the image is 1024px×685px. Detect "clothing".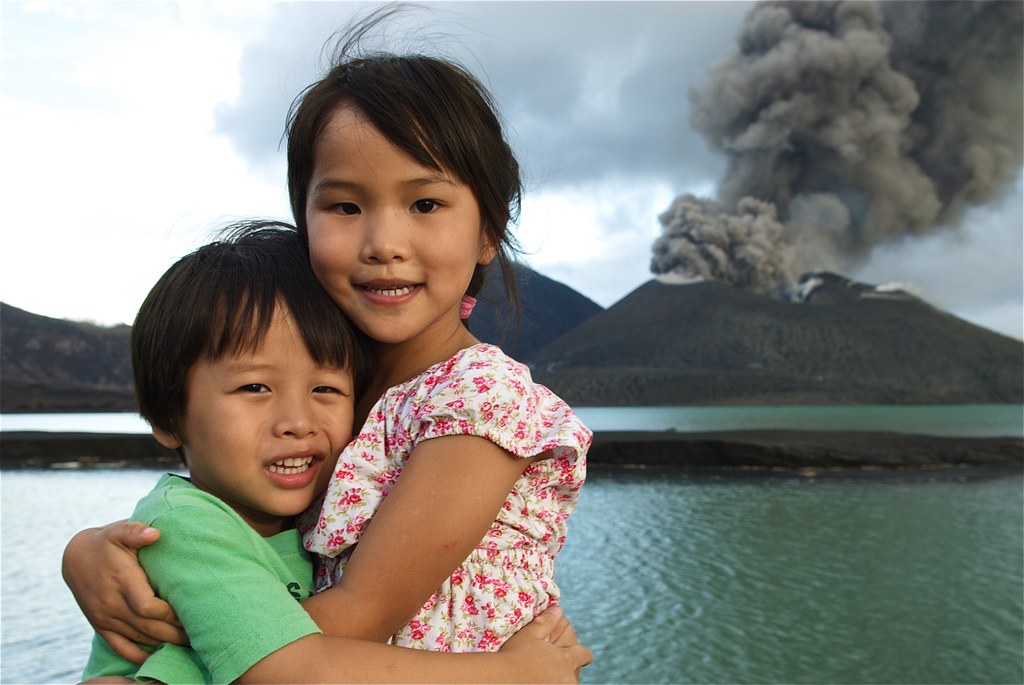
Detection: Rect(80, 469, 320, 684).
